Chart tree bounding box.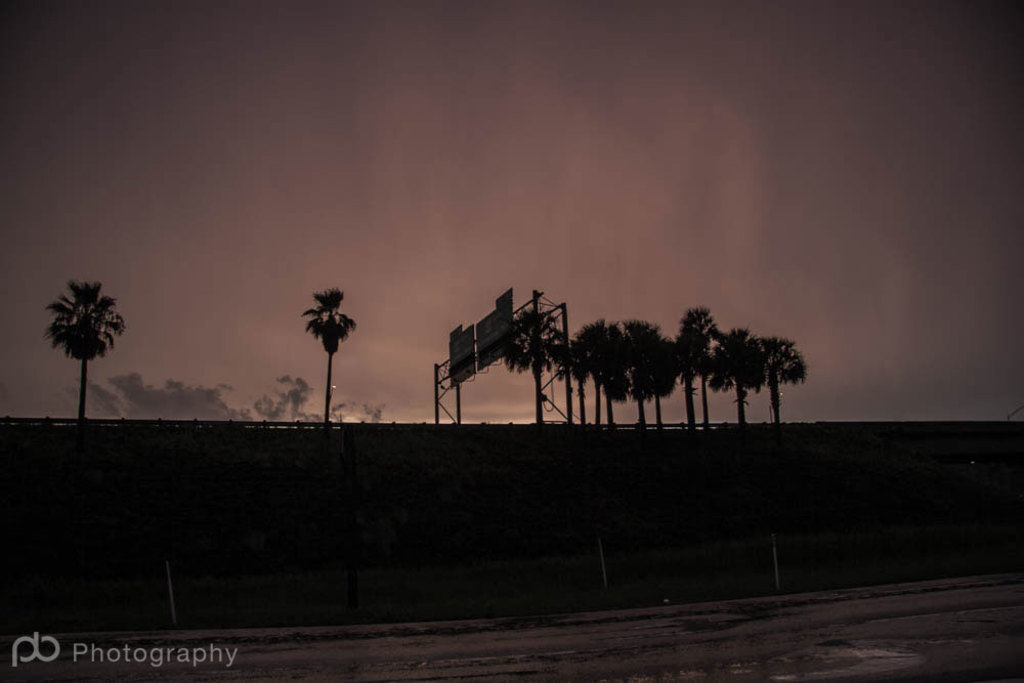
Charted: bbox(40, 281, 129, 421).
